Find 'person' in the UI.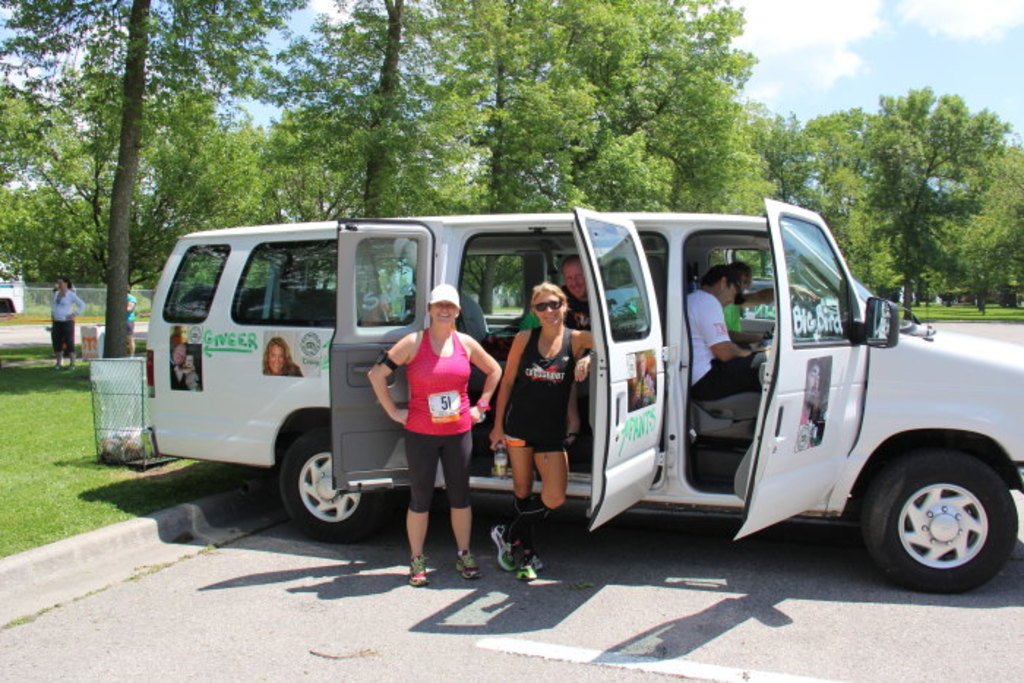
UI element at box(394, 265, 490, 551).
